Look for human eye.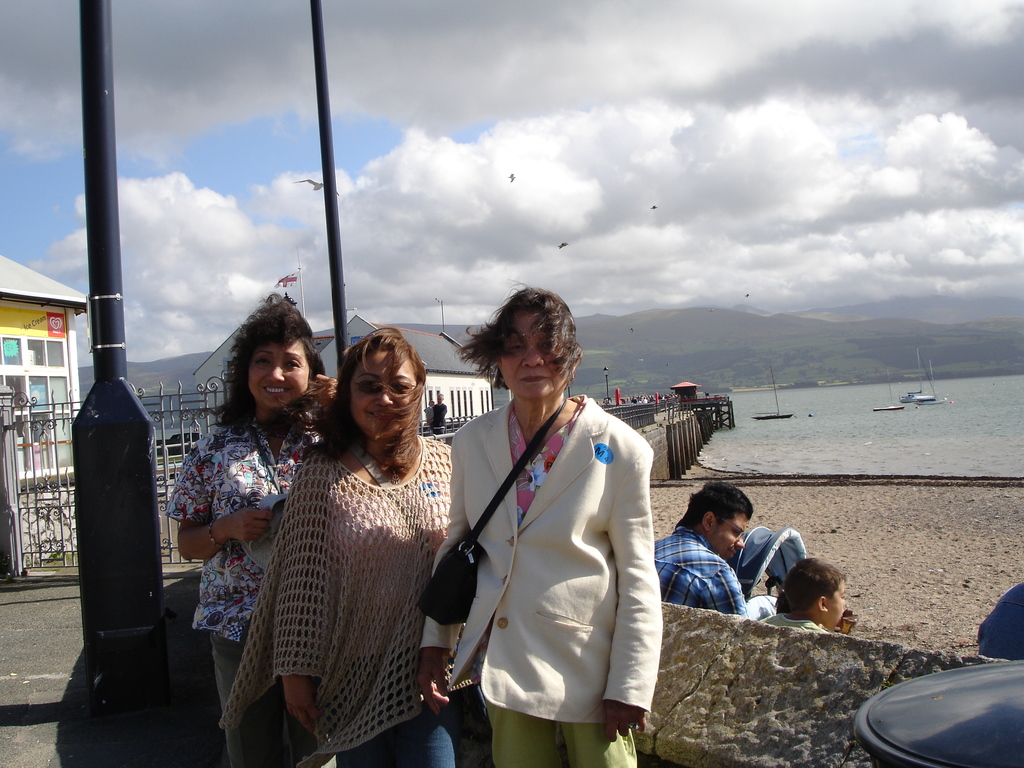
Found: rect(284, 356, 300, 369).
